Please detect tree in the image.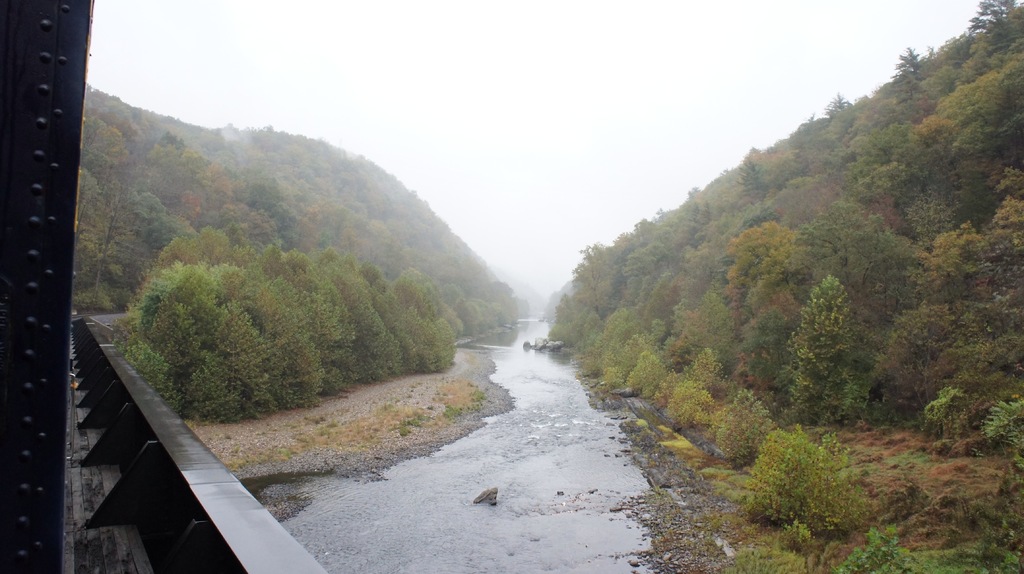
320:253:405:402.
